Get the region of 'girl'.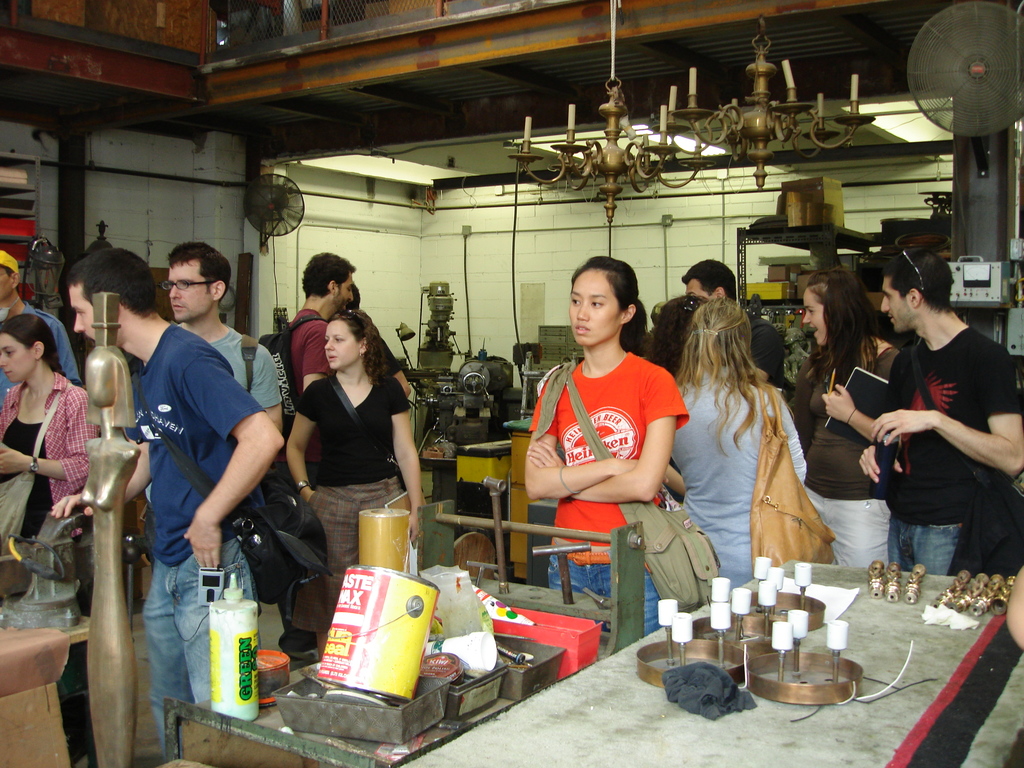
291 307 425 564.
